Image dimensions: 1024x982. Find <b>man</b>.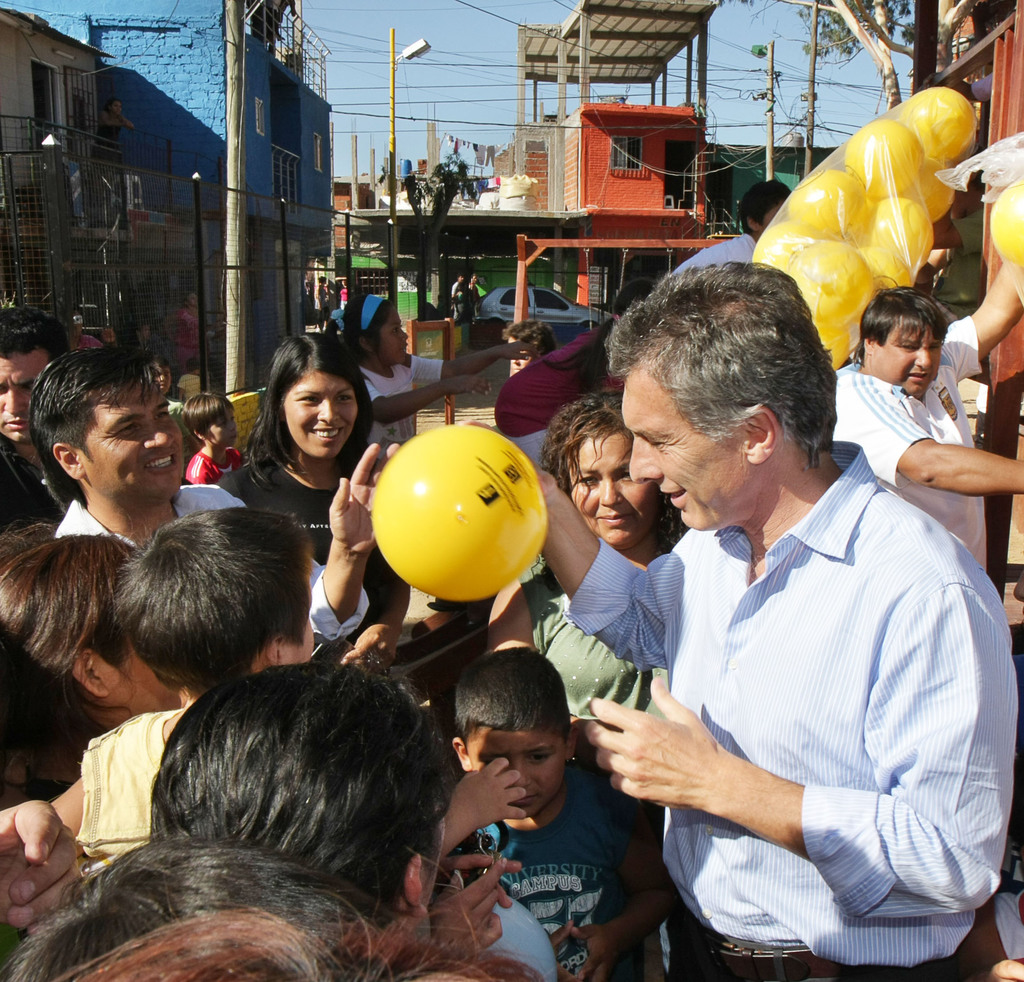
Rect(548, 294, 1005, 981).
